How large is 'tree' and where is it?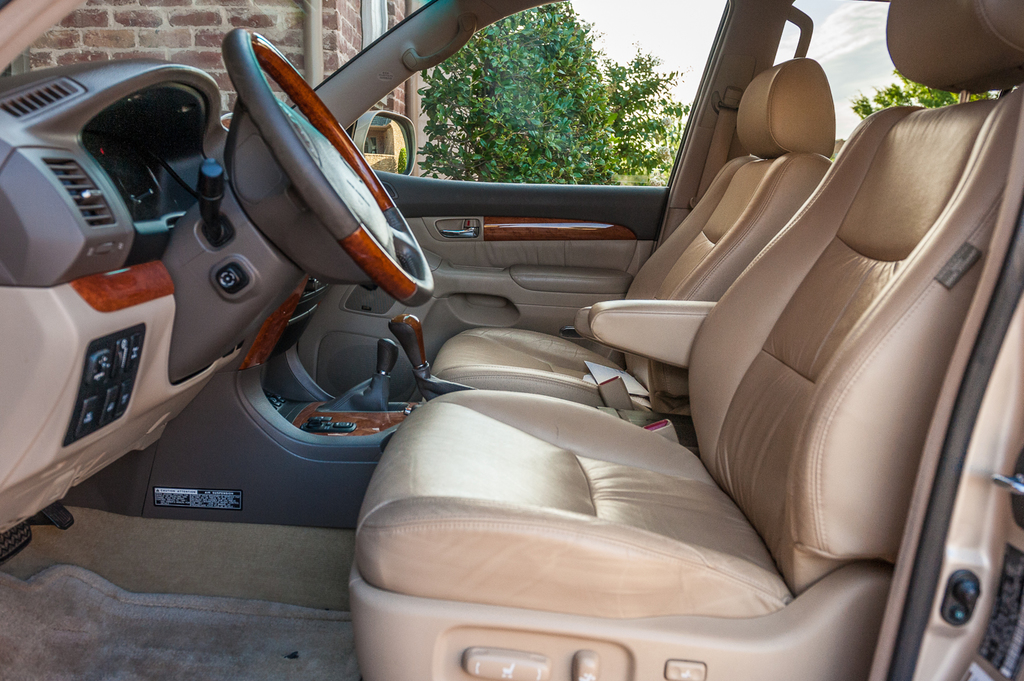
Bounding box: crop(415, 0, 694, 186).
